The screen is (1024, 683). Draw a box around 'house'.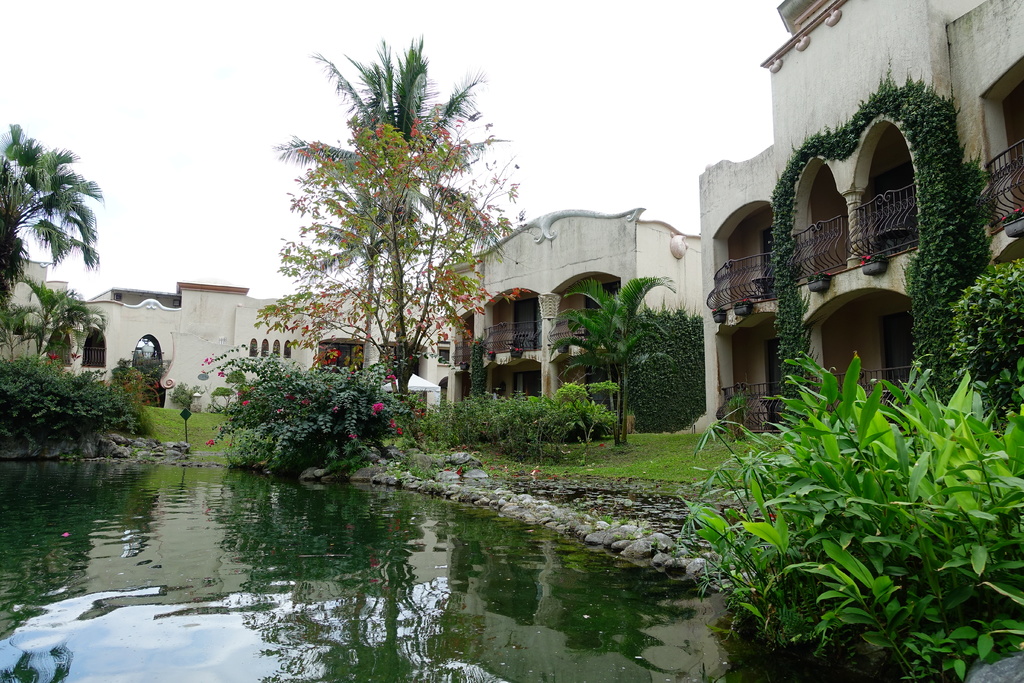
region(68, 268, 257, 415).
